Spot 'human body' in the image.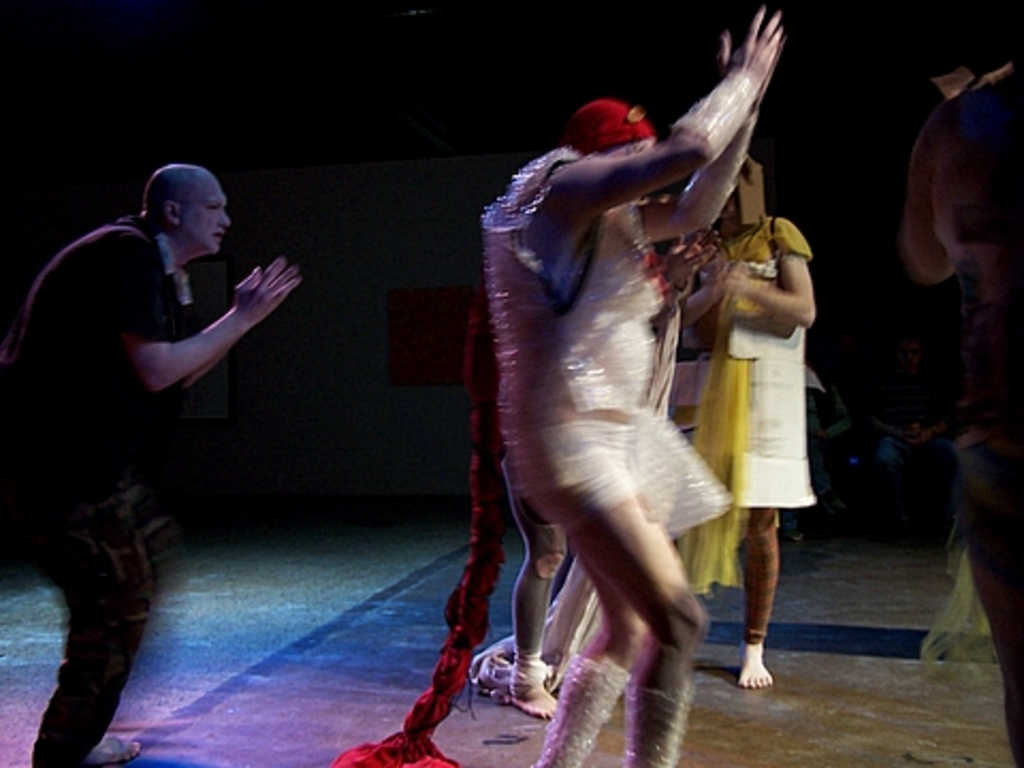
'human body' found at box(681, 162, 811, 683).
